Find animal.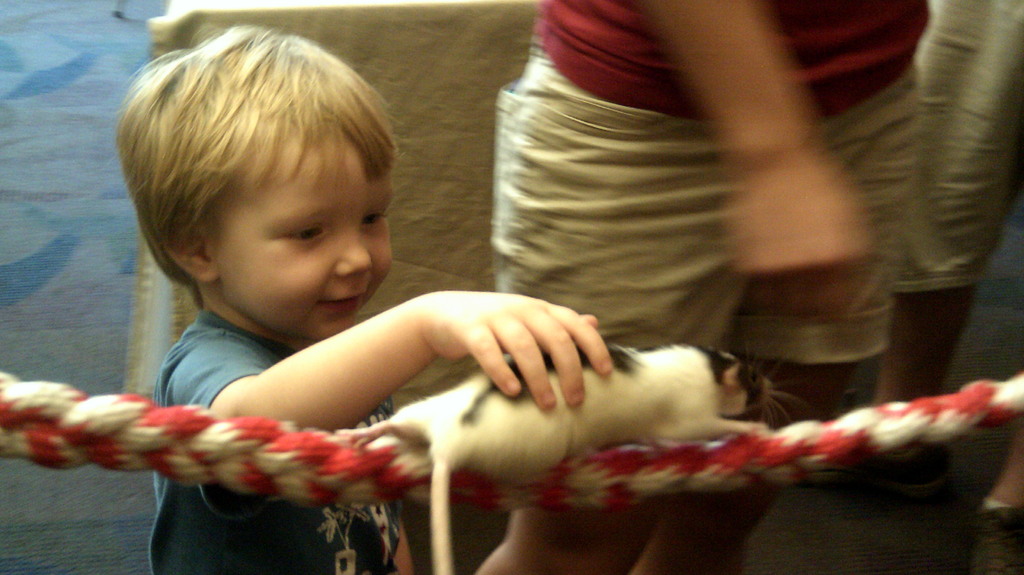
334:345:801:574.
